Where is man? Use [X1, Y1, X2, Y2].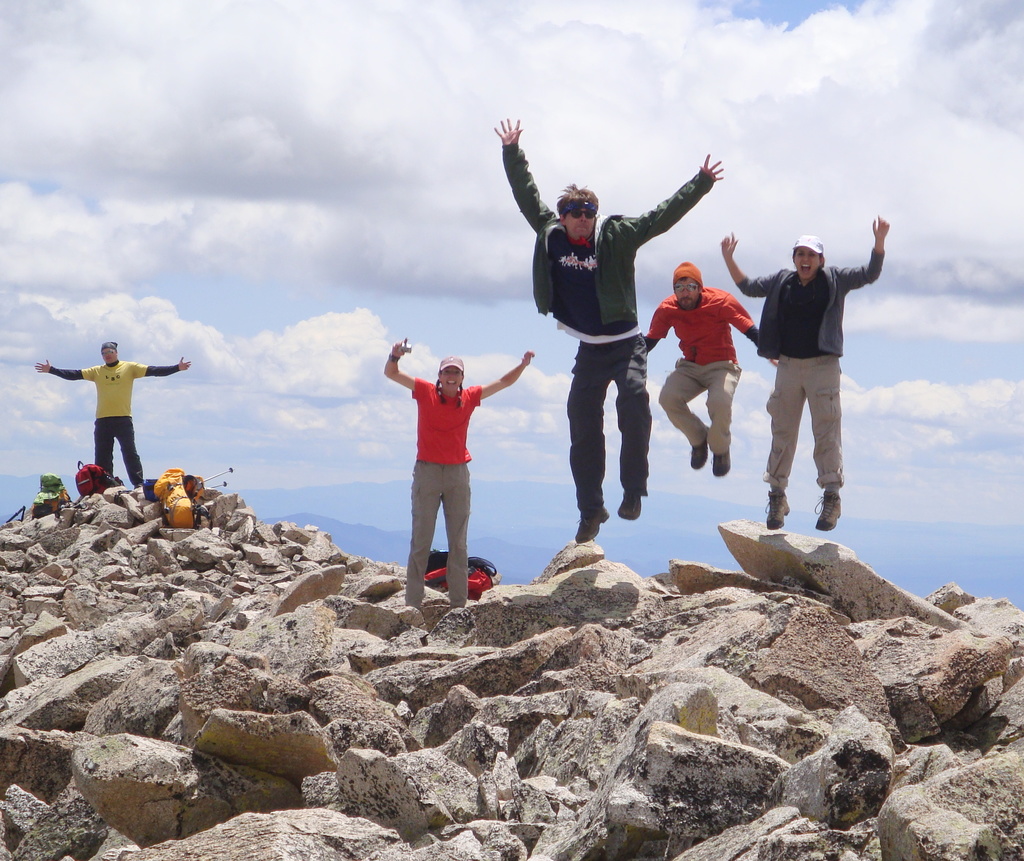
[34, 342, 193, 488].
